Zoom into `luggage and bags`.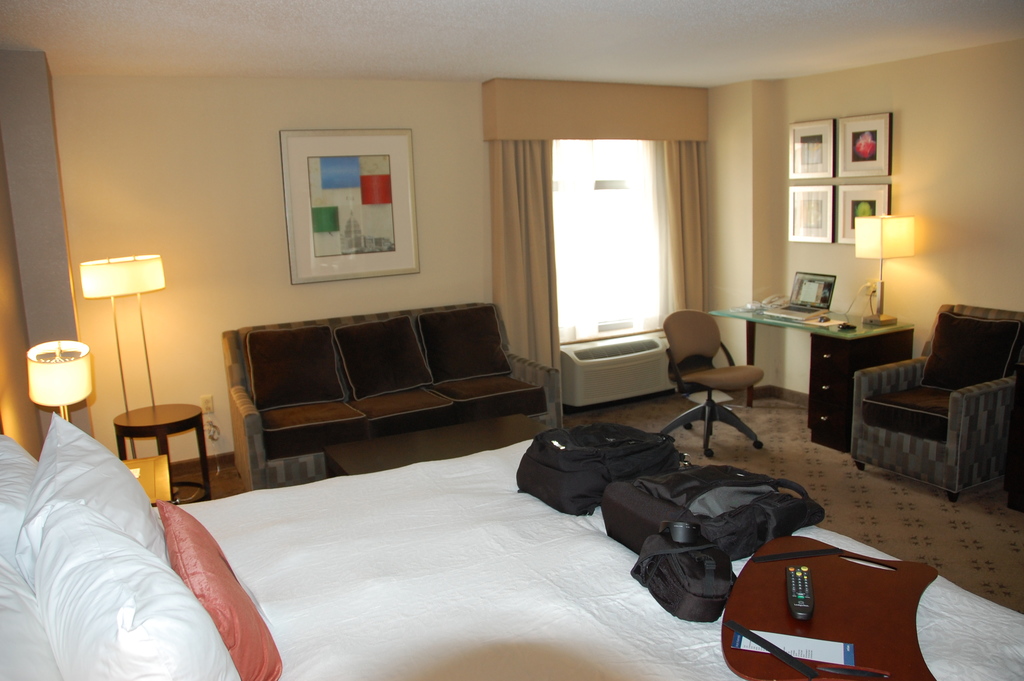
Zoom target: 508, 424, 682, 514.
